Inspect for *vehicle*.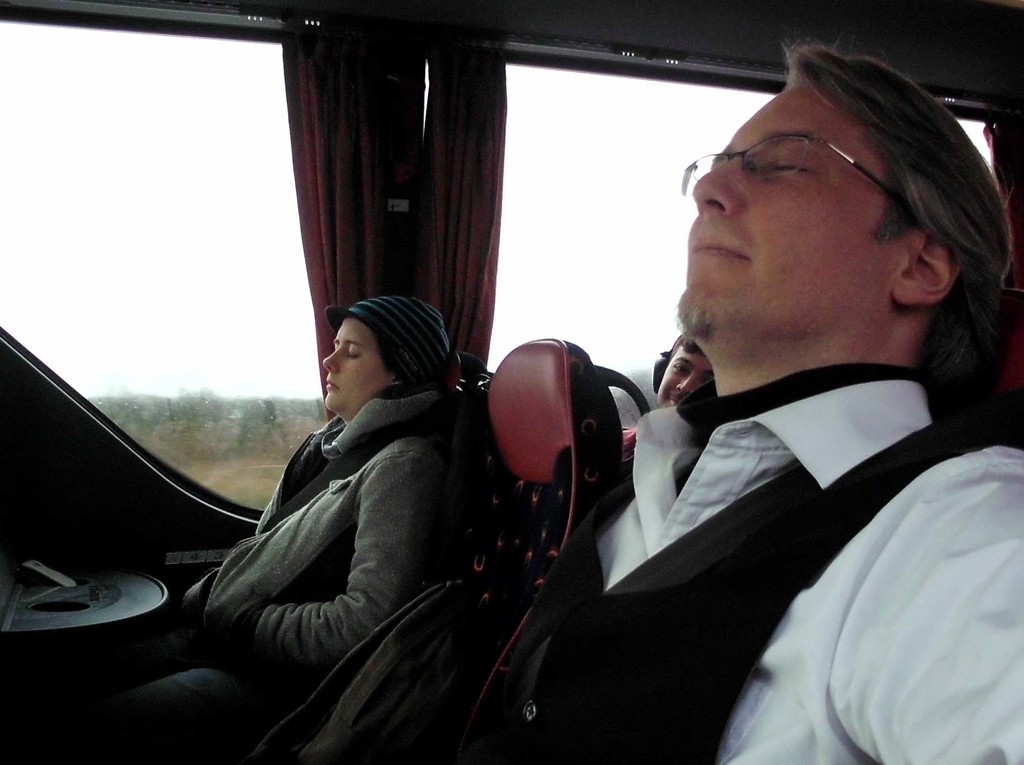
Inspection: 45 68 1023 755.
